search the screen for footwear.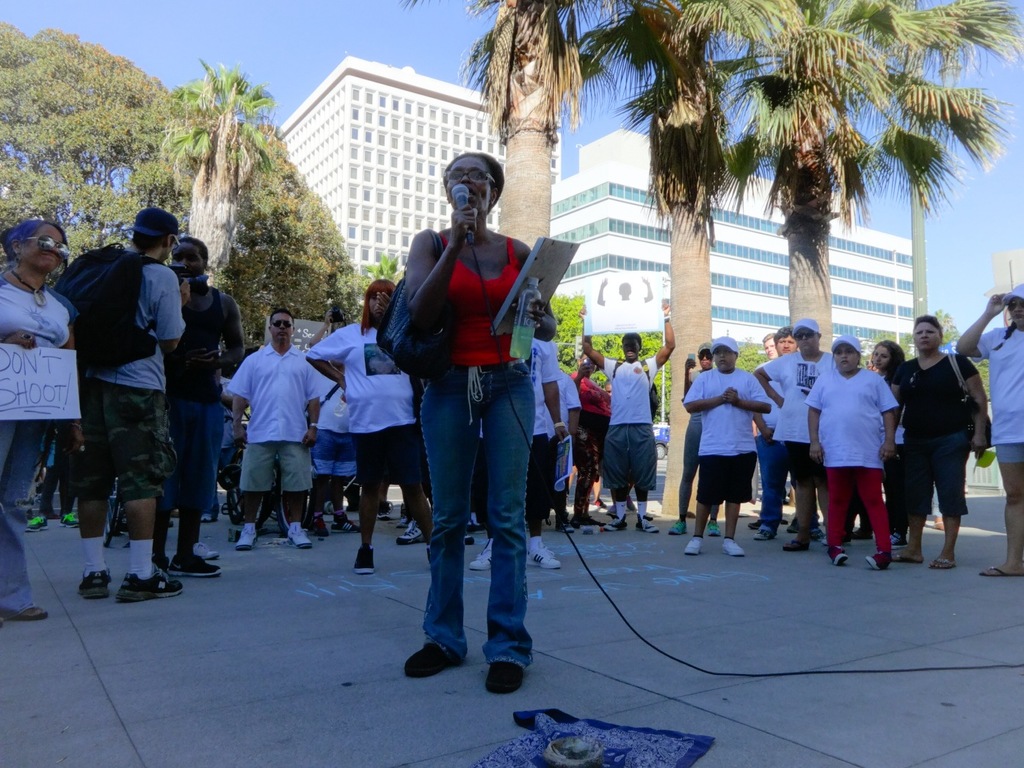
Found at {"left": 680, "top": 541, "right": 704, "bottom": 555}.
